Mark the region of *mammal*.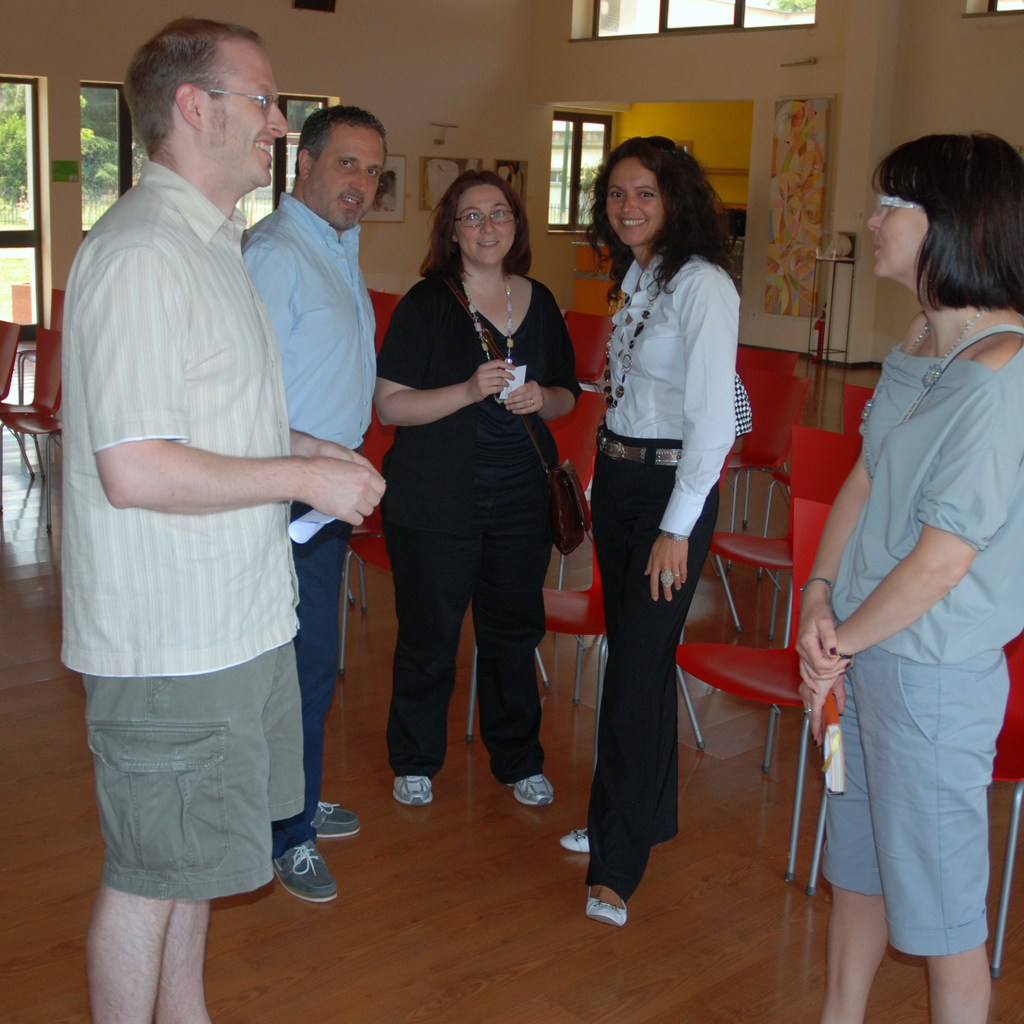
Region: x1=792 y1=127 x2=1021 y2=1002.
